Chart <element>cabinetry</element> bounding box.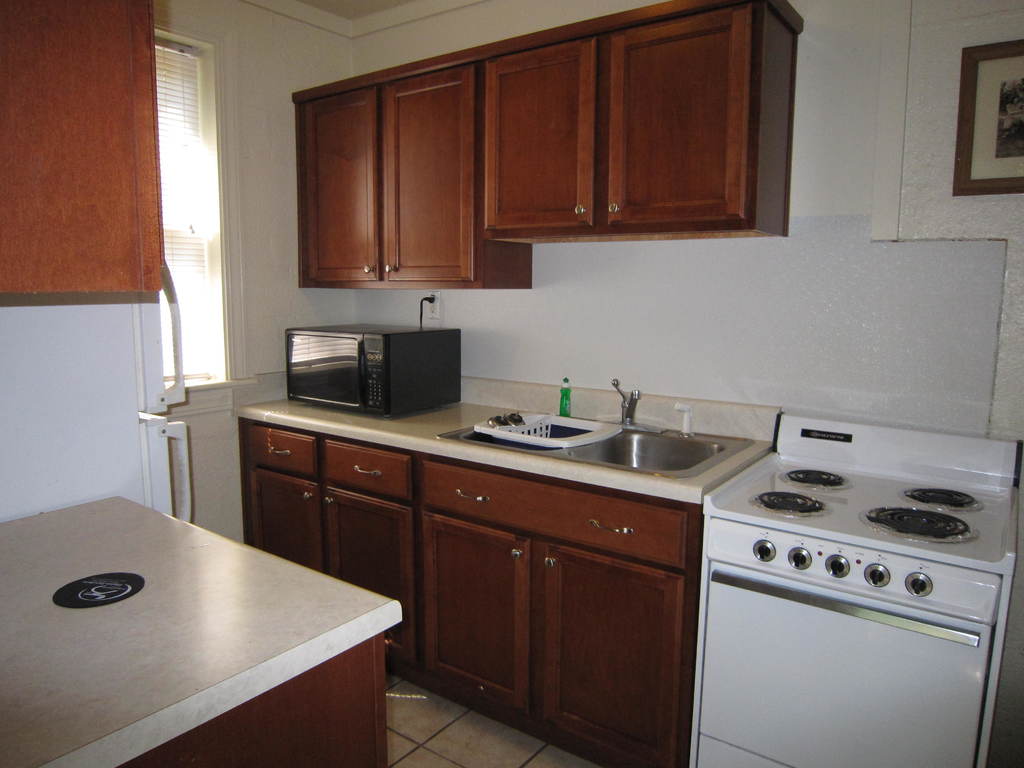
Charted: (237,470,326,585).
